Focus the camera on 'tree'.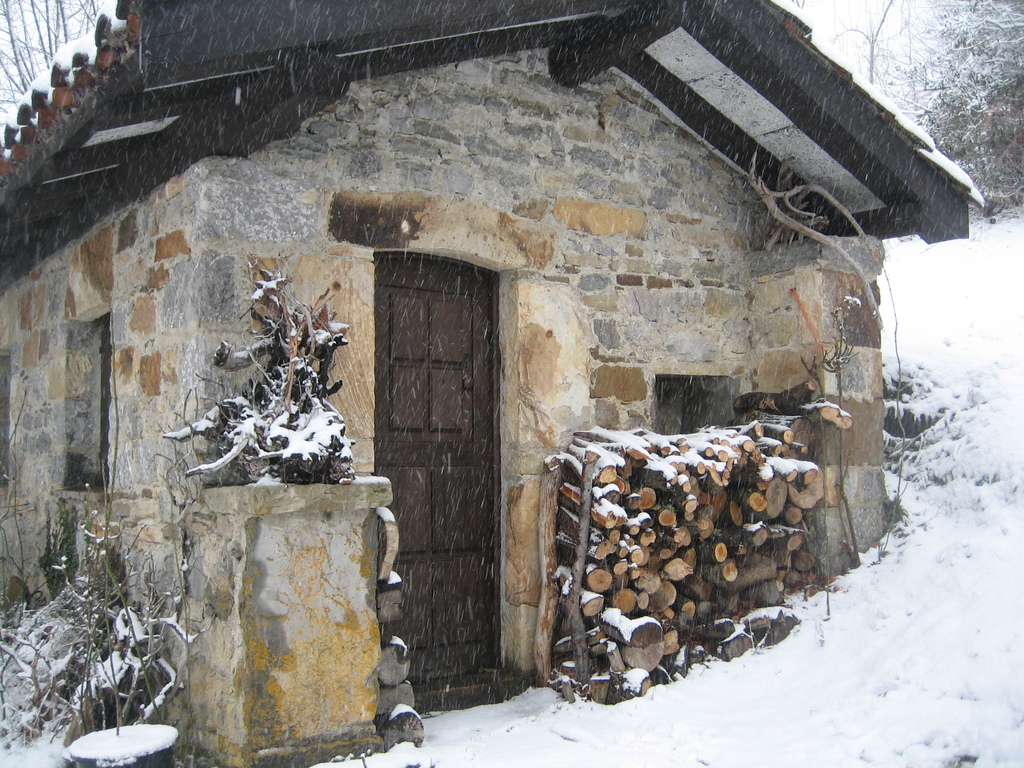
Focus region: 175/239/357/507.
